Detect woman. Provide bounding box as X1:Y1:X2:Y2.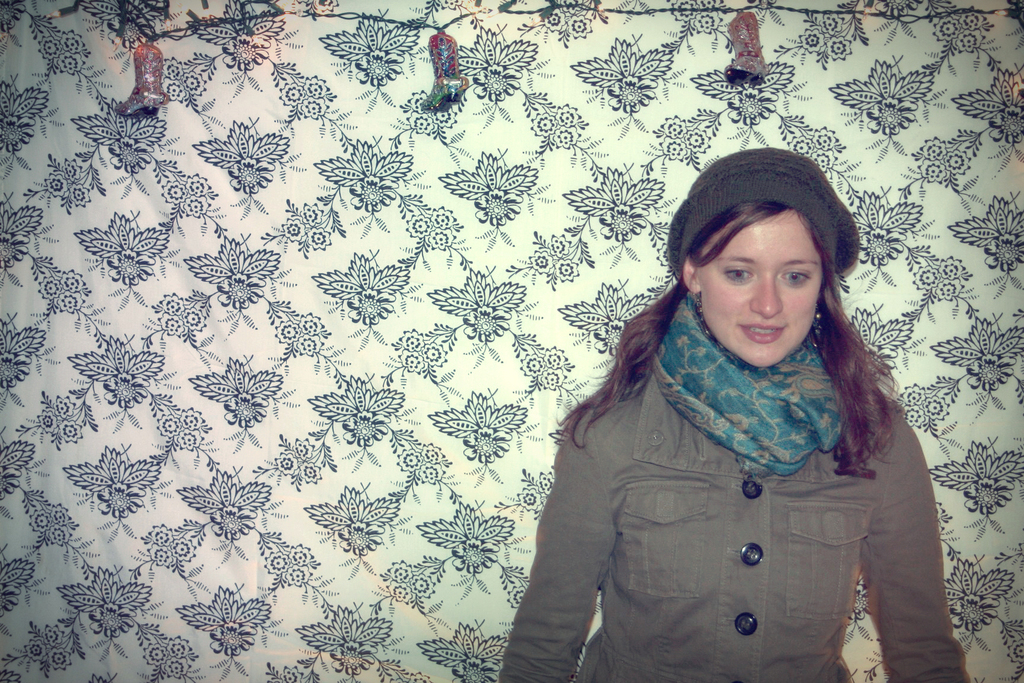
488:157:970:675.
